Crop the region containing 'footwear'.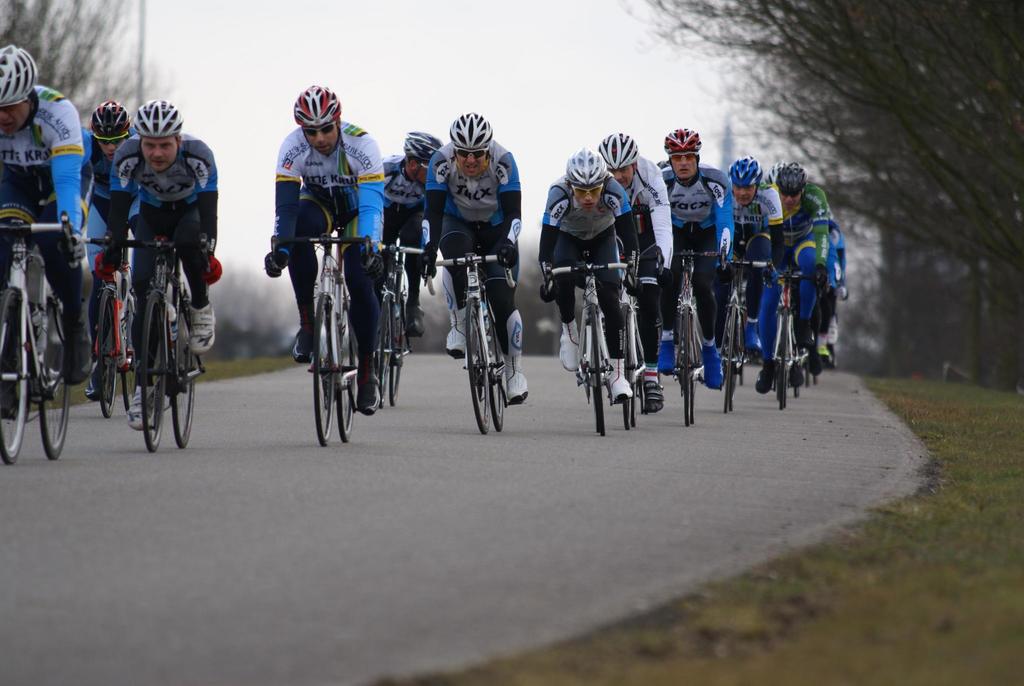
Crop region: box(358, 370, 387, 416).
